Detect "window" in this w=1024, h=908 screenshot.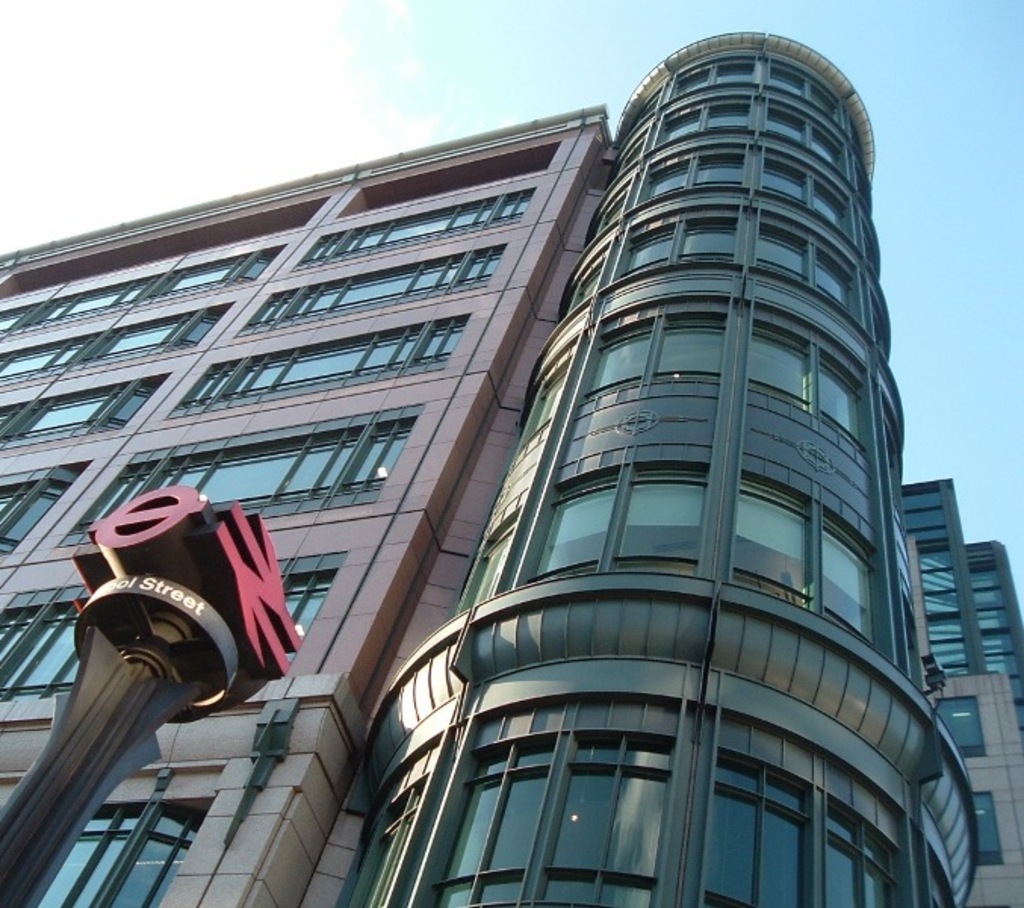
Detection: [left=534, top=726, right=682, bottom=906].
